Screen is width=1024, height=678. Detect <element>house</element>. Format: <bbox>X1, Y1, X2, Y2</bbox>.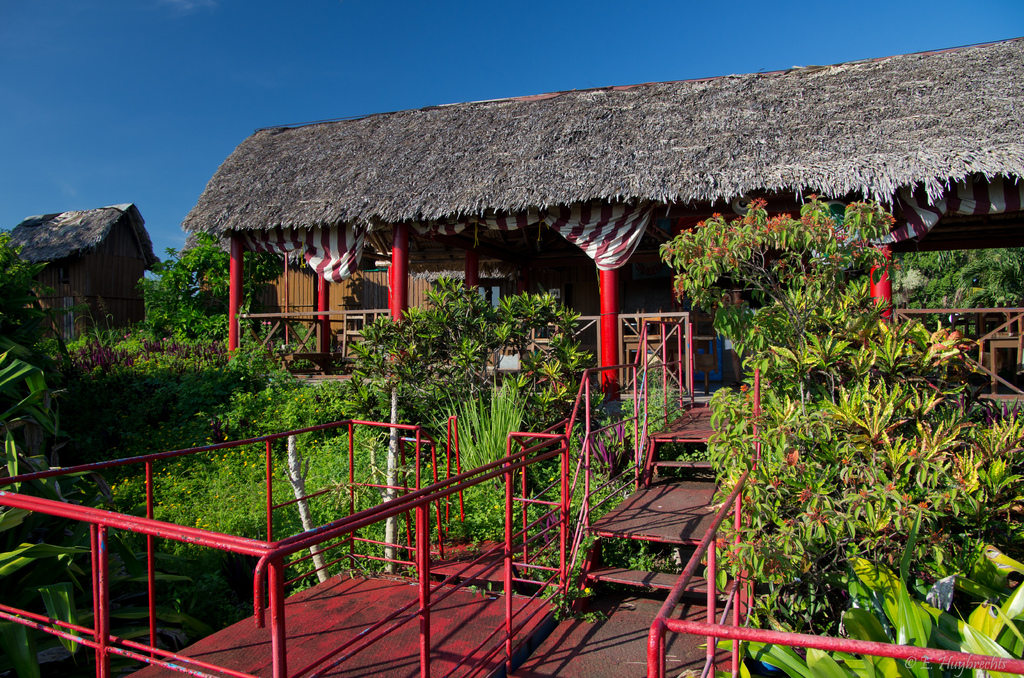
<bbox>3, 183, 156, 354</bbox>.
